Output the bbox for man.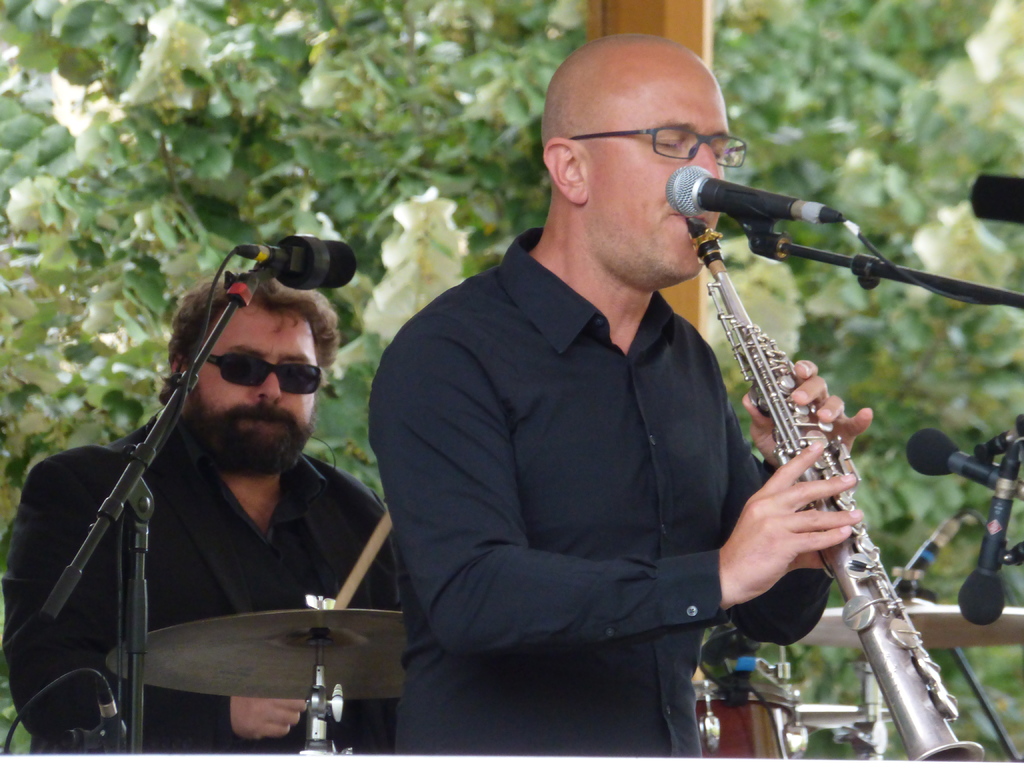
select_region(371, 32, 870, 765).
